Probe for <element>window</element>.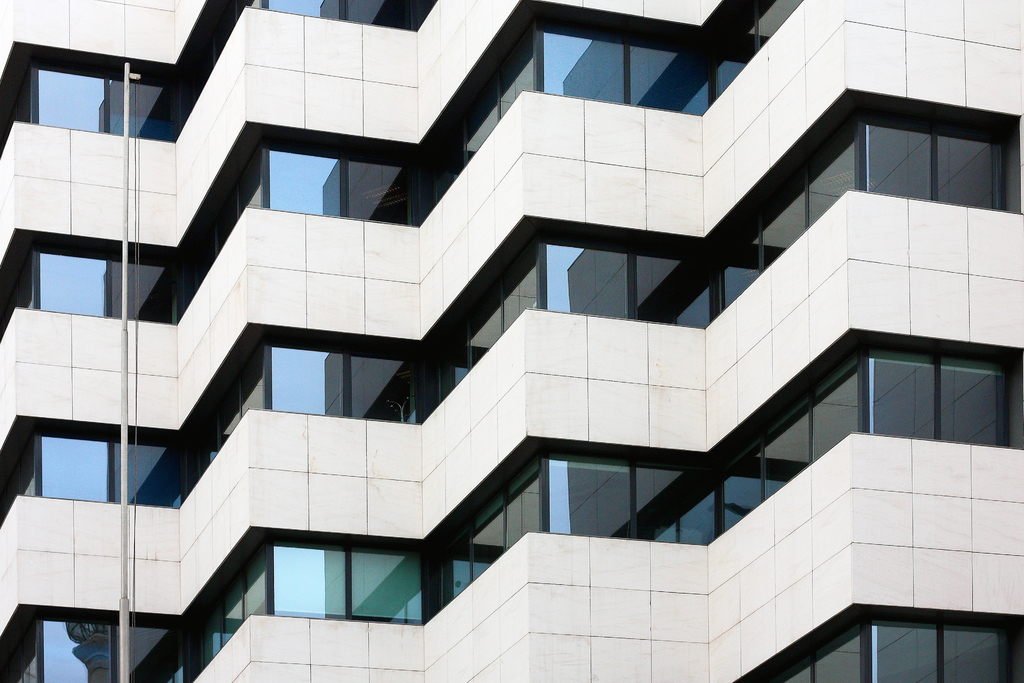
Probe result: bbox(858, 337, 1008, 456).
